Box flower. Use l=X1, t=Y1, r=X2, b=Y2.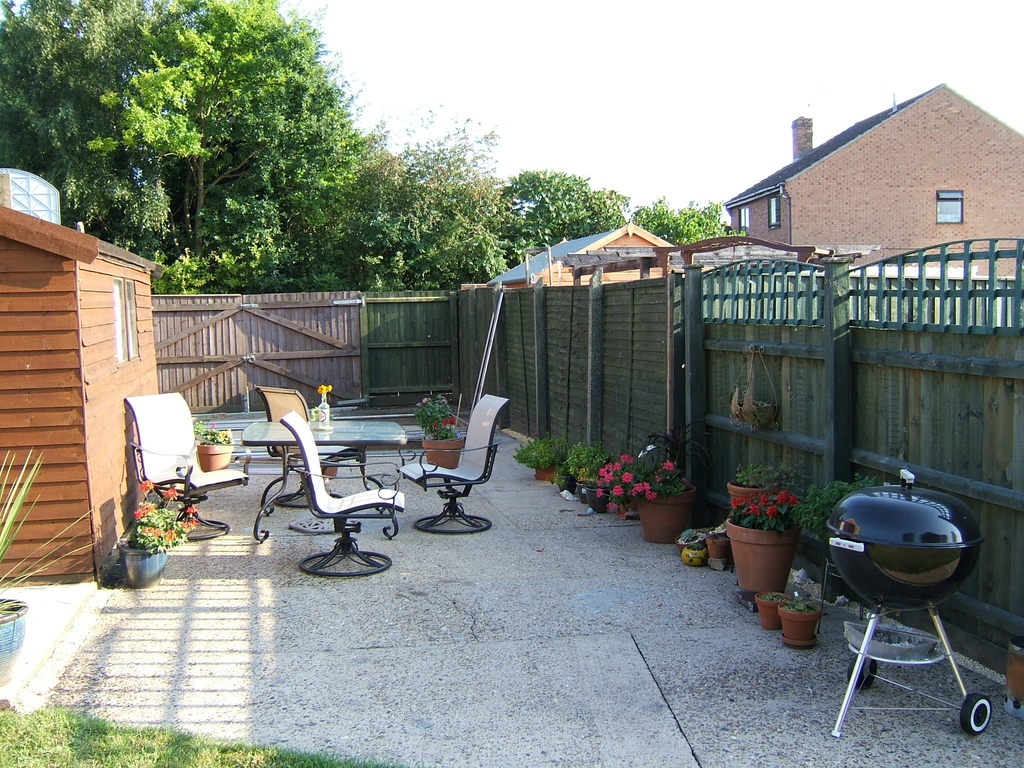
l=424, t=400, r=427, b=405.
